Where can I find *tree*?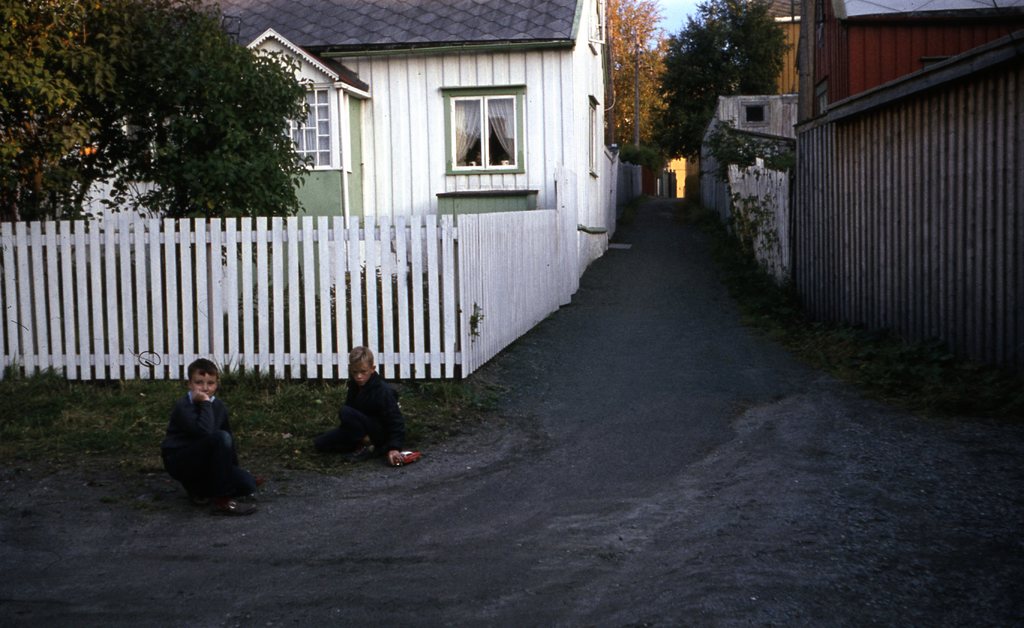
You can find it at x1=7, y1=4, x2=333, y2=222.
